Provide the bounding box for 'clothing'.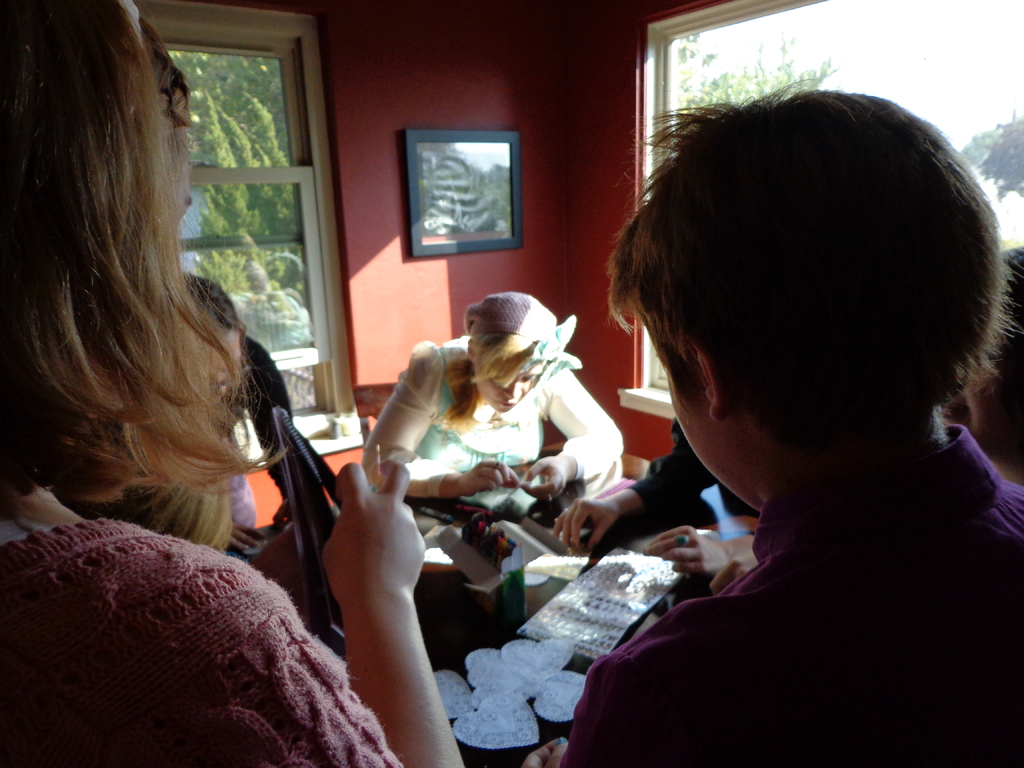
box=[367, 336, 634, 475].
